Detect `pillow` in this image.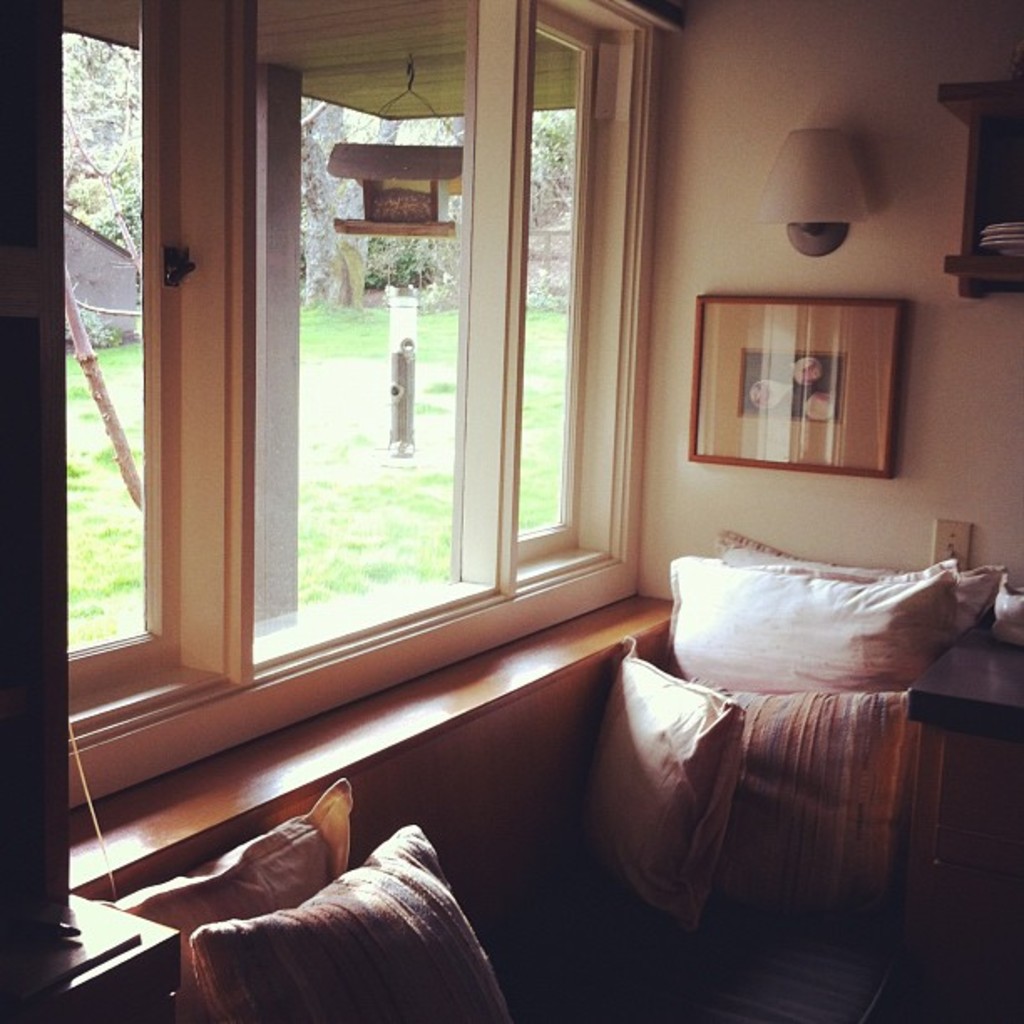
Detection: detection(708, 683, 919, 950).
